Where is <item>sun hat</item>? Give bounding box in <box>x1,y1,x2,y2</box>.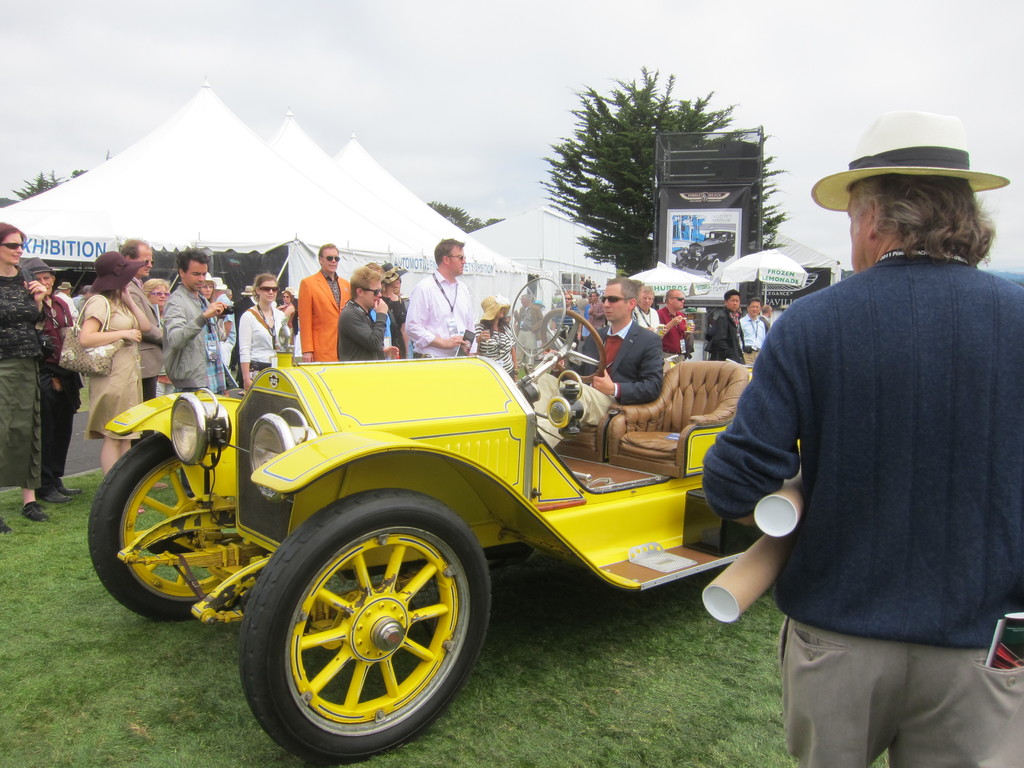
<box>476,292,515,319</box>.
